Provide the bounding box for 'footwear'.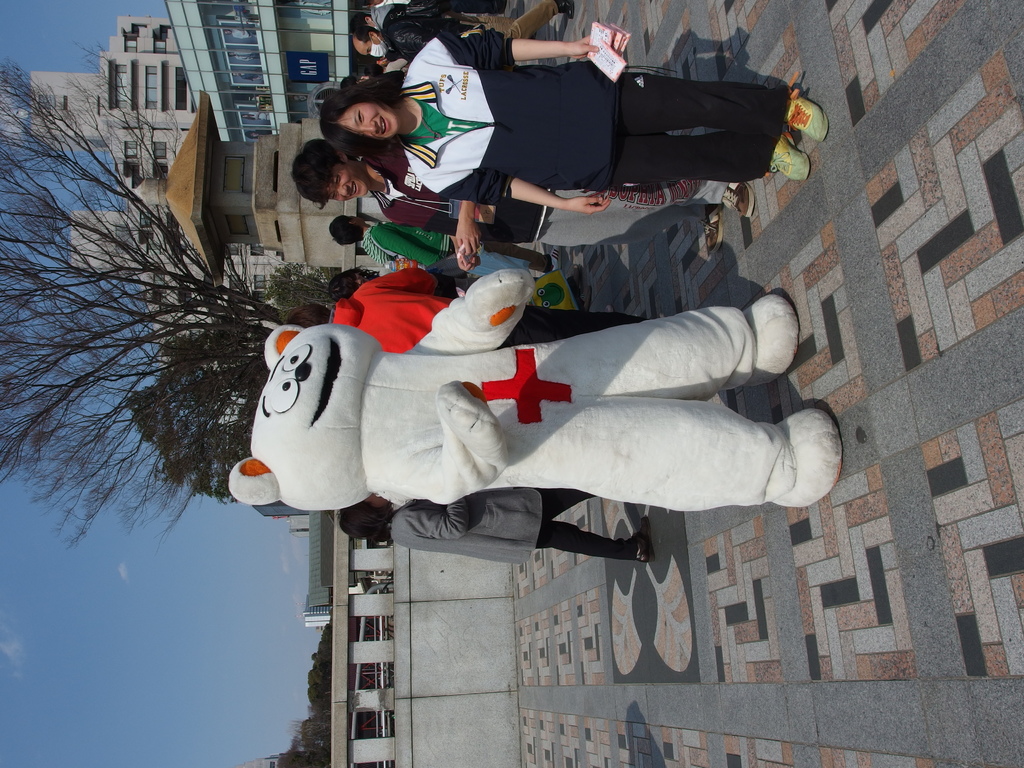
region(634, 515, 655, 561).
